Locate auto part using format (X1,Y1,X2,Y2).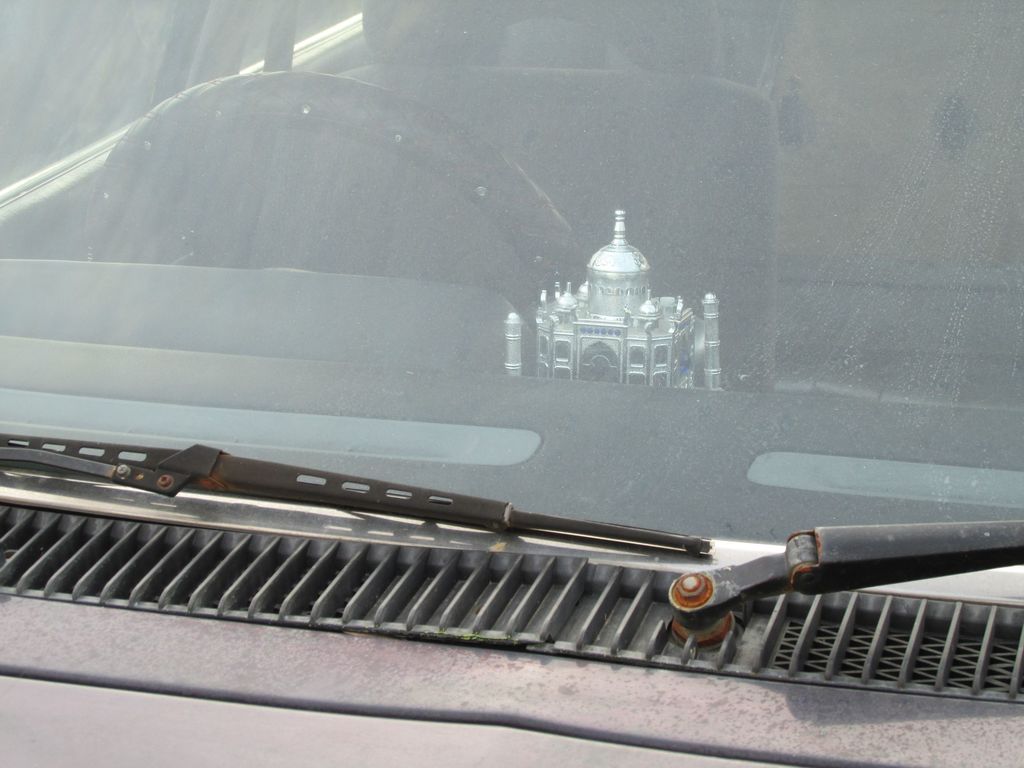
(26,421,893,681).
